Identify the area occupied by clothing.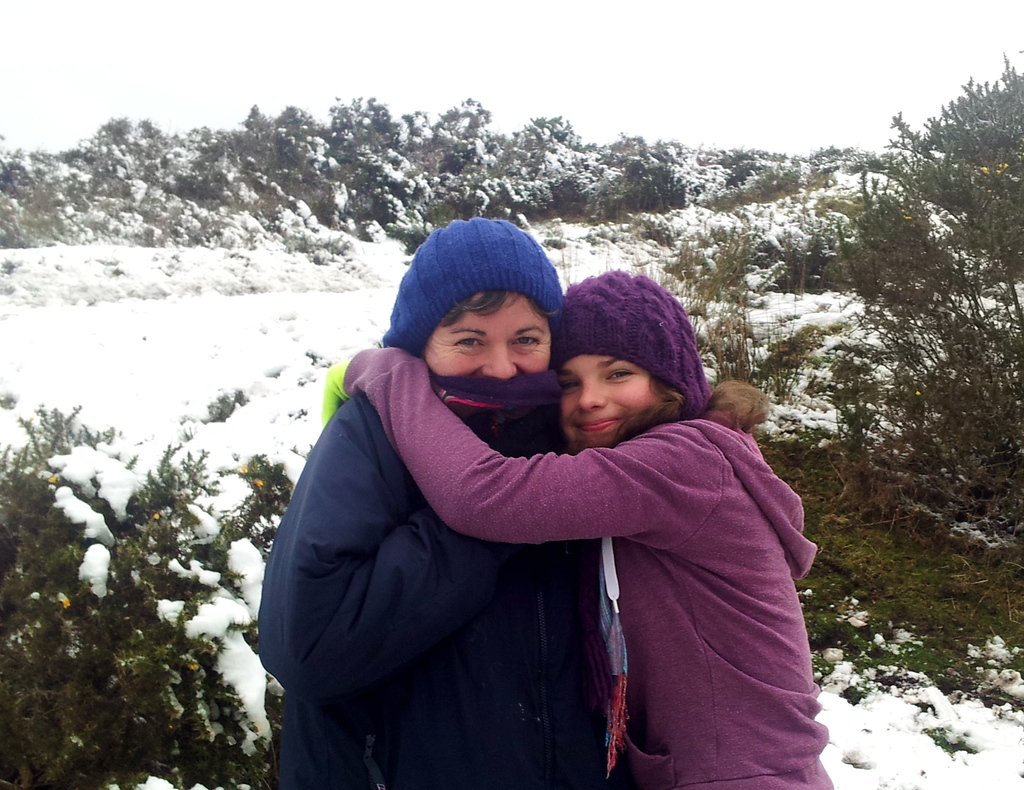
Area: left=333, top=337, right=838, bottom=789.
